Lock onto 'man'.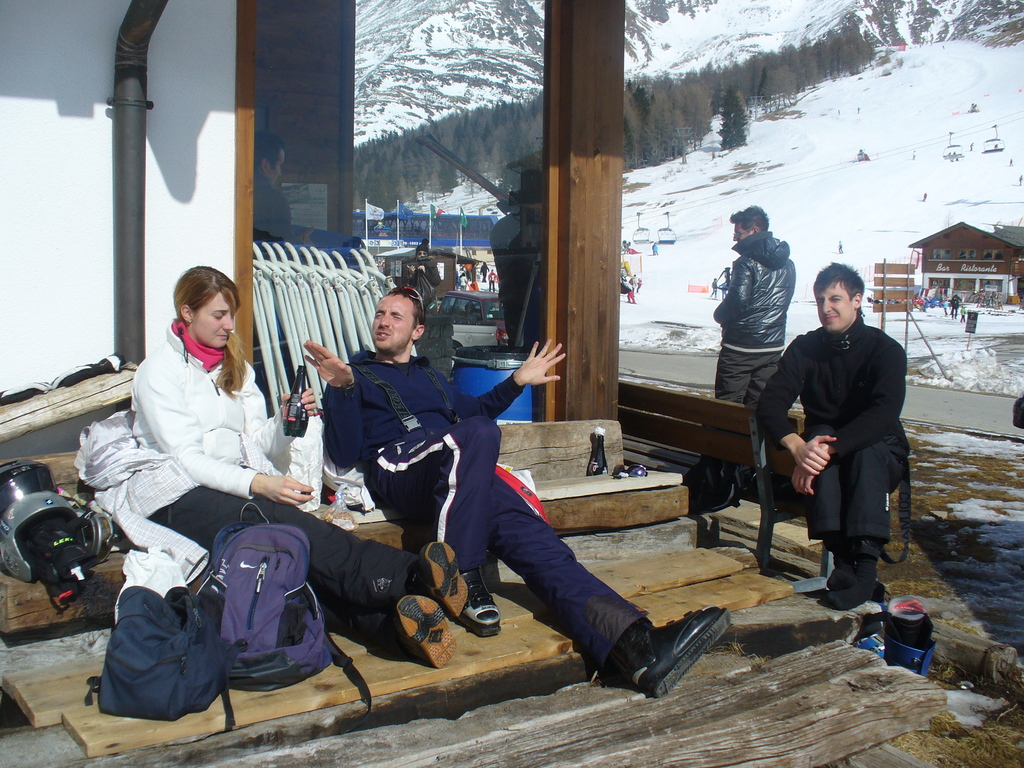
Locked: box=[758, 275, 922, 624].
